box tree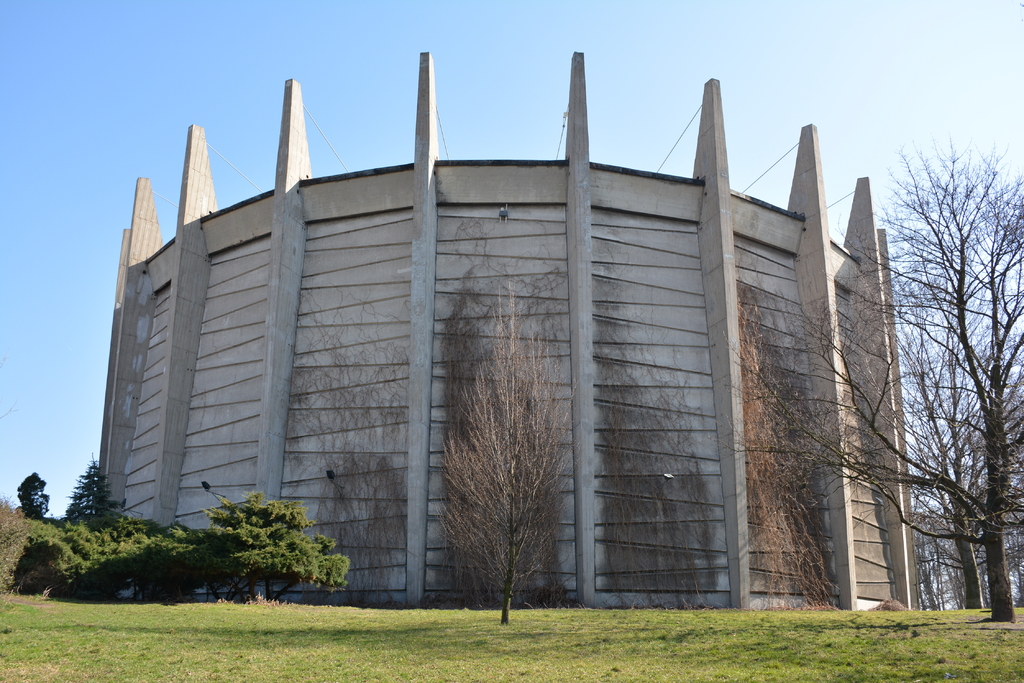
(x1=196, y1=488, x2=348, y2=595)
